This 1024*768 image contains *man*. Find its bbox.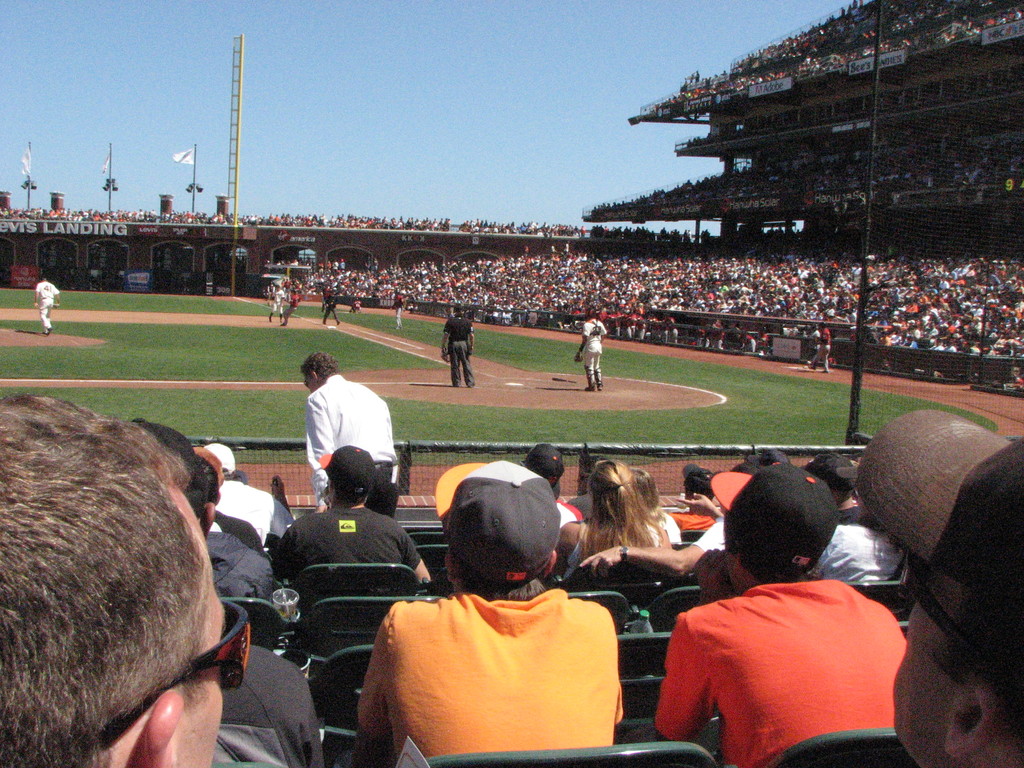
[30,273,60,335].
